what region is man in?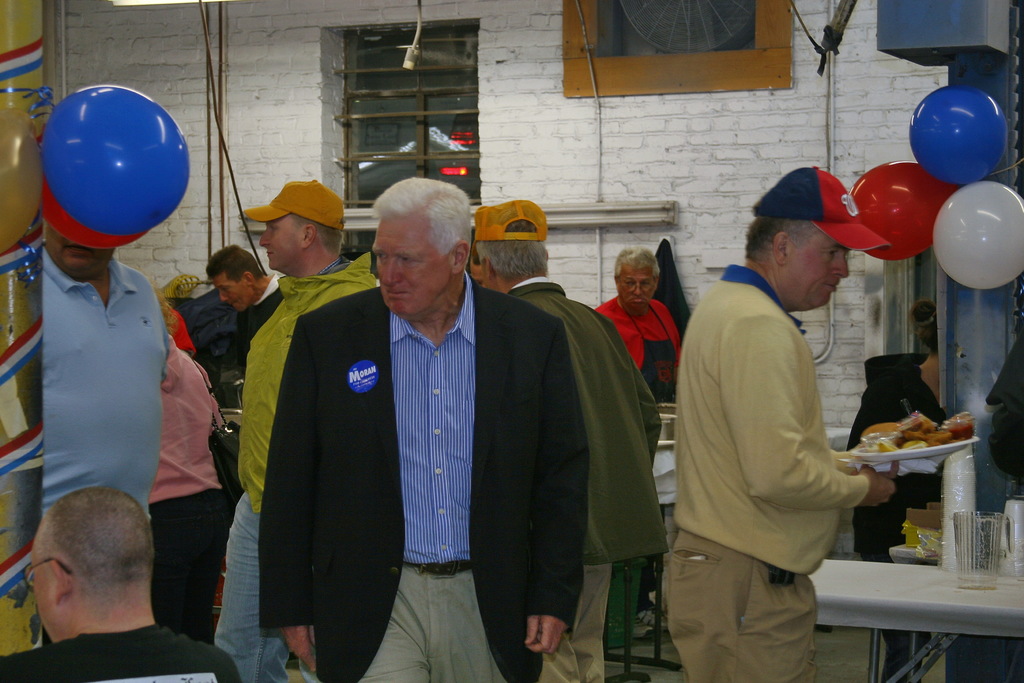
{"left": 594, "top": 248, "right": 682, "bottom": 629}.
